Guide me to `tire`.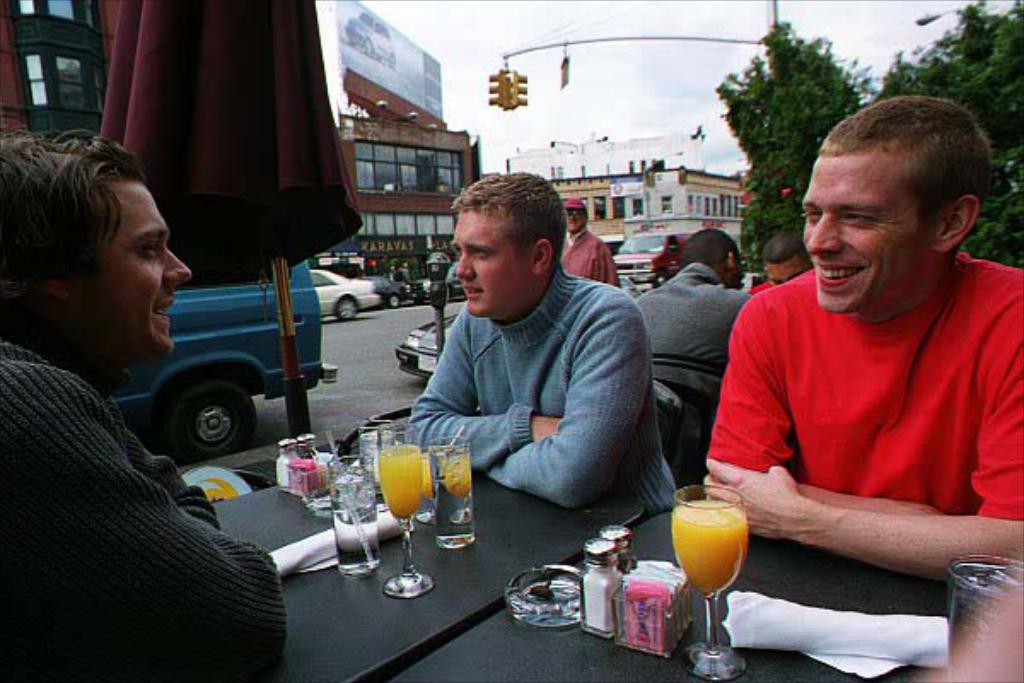
Guidance: (382,290,406,307).
